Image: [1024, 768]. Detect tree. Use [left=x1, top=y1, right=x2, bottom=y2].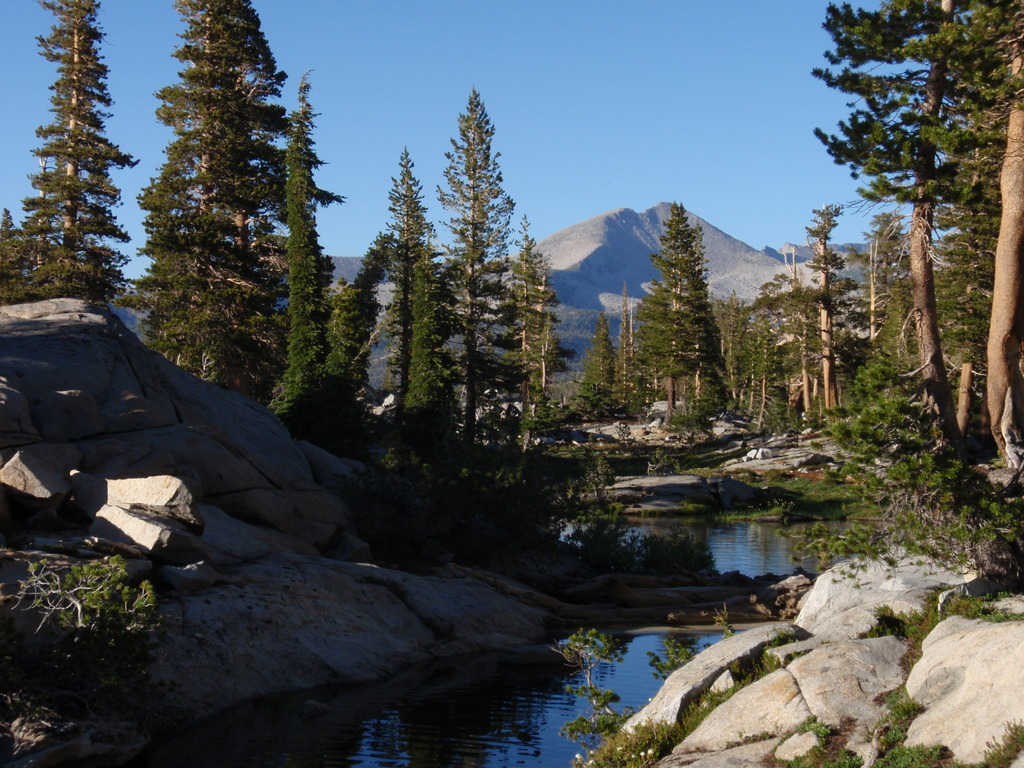
[left=630, top=198, right=719, bottom=429].
